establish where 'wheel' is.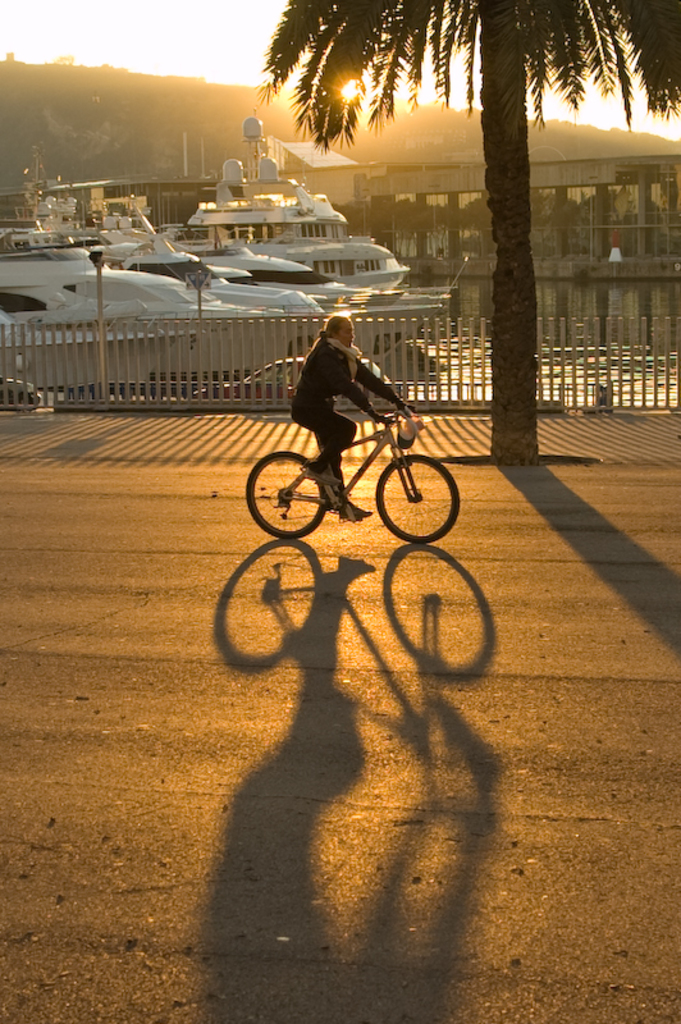
Established at box(244, 448, 337, 541).
